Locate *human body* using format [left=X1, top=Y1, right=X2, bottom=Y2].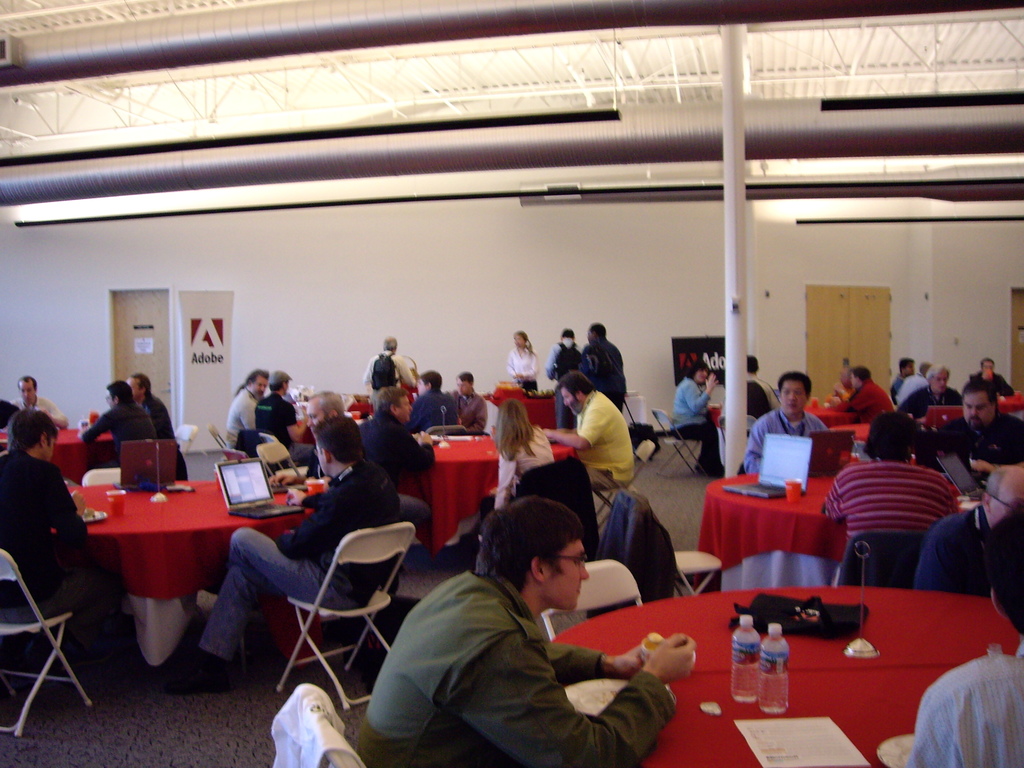
[left=361, top=494, right=682, bottom=767].
